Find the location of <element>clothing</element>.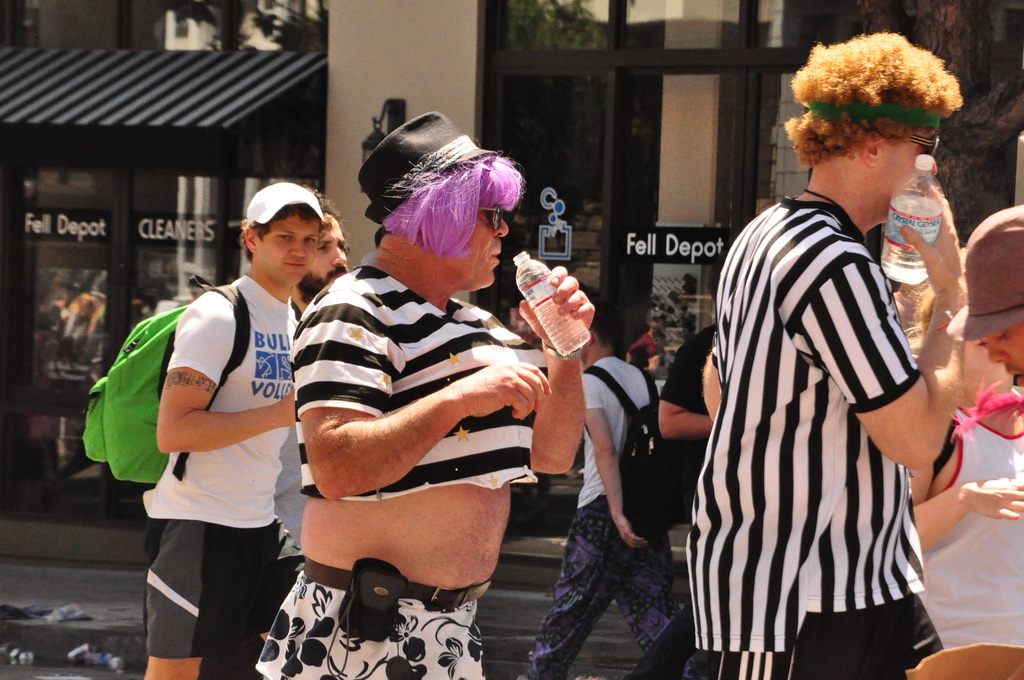
Location: <bbox>250, 571, 492, 679</bbox>.
